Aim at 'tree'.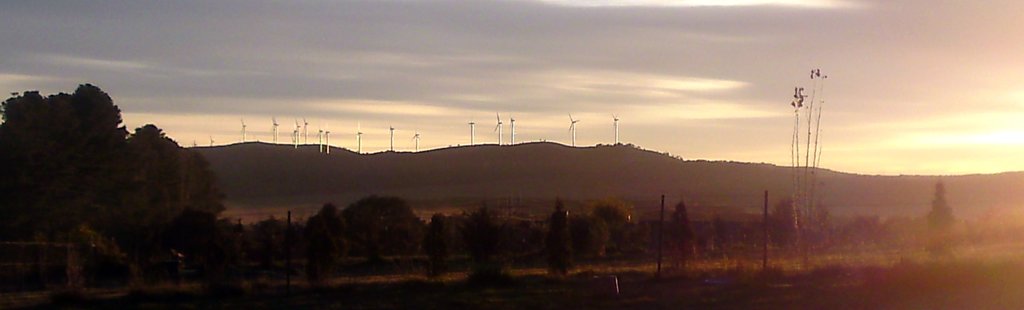
Aimed at <box>661,205,700,281</box>.
